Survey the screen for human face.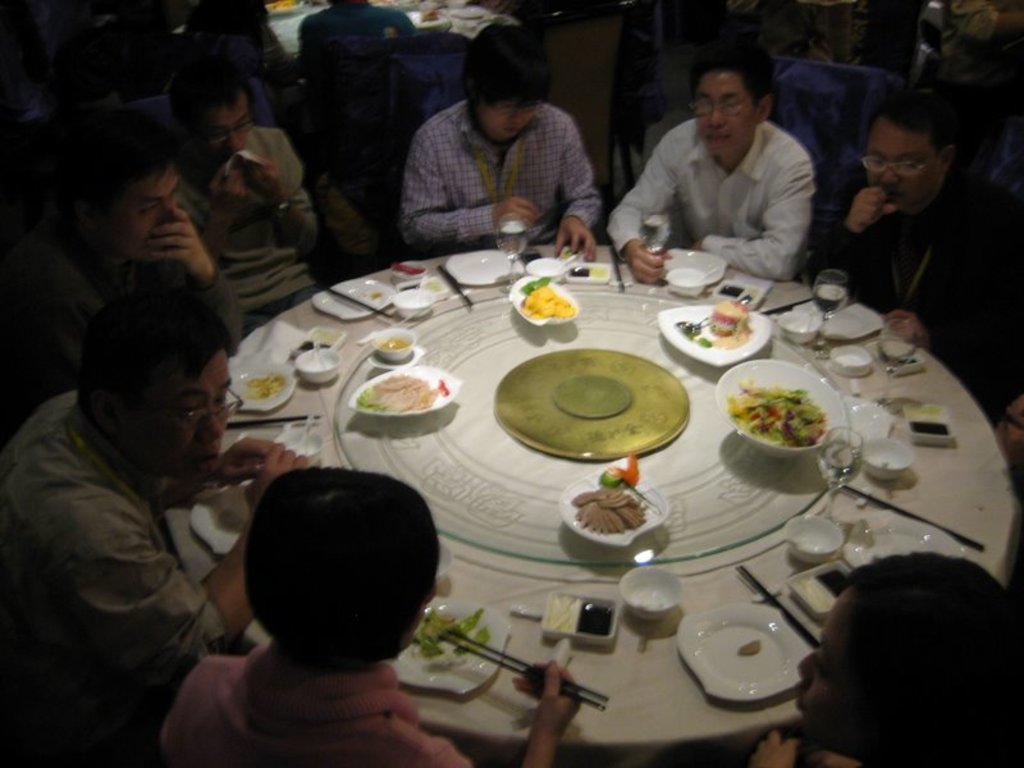
Survey found: detection(861, 116, 941, 214).
